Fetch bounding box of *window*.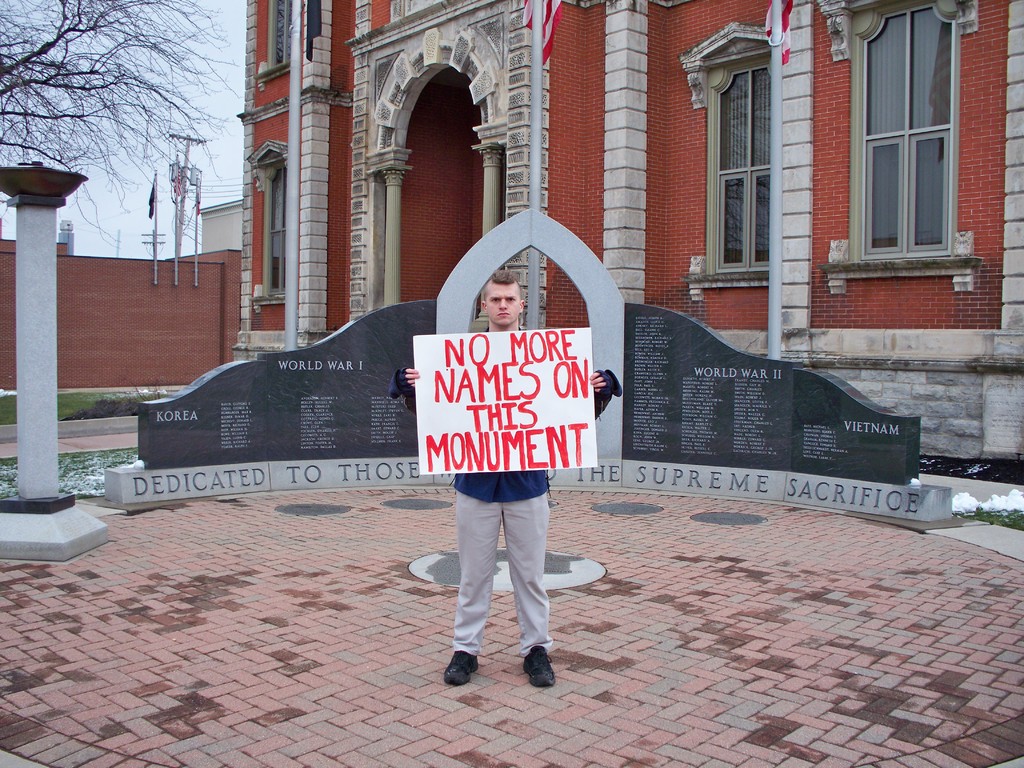
Bbox: [246,0,292,91].
